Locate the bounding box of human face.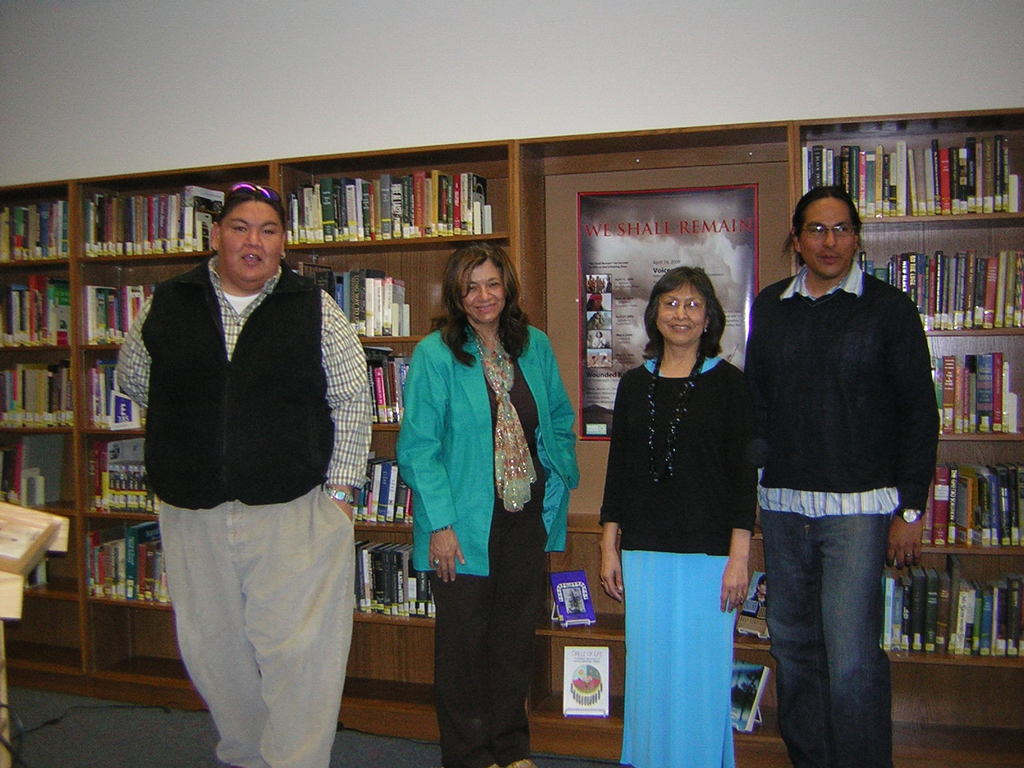
Bounding box: 797,197,862,278.
